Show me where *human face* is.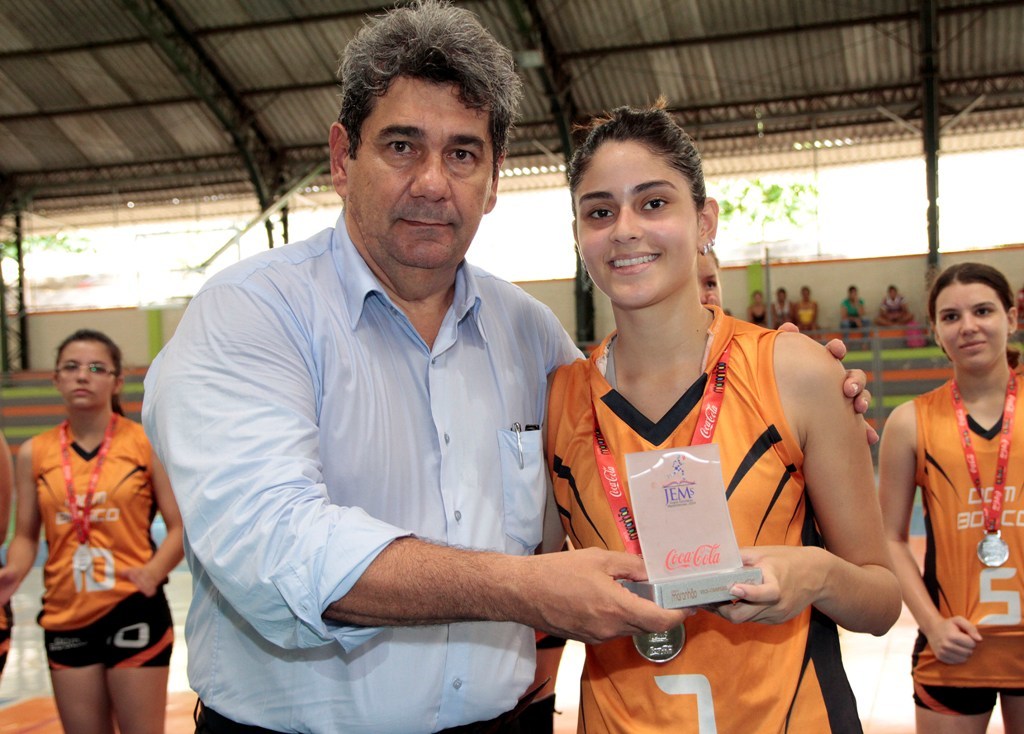
*human face* is at <bbox>348, 80, 487, 272</bbox>.
